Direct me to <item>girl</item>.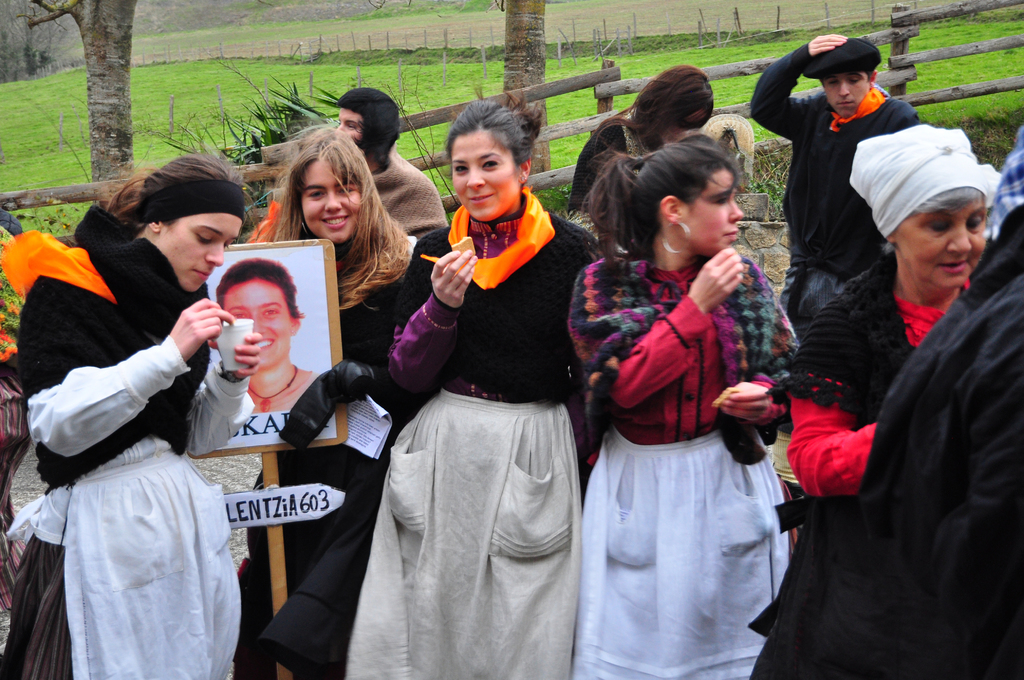
Direction: [left=31, top=160, right=243, bottom=679].
